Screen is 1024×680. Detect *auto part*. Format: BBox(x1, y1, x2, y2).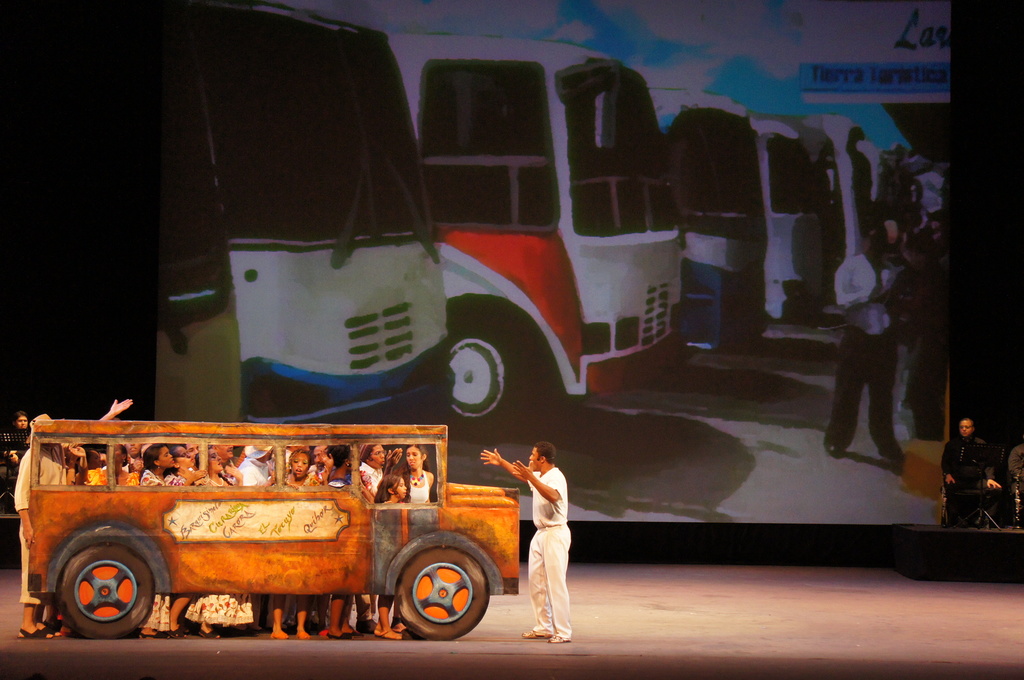
BBox(61, 537, 154, 642).
